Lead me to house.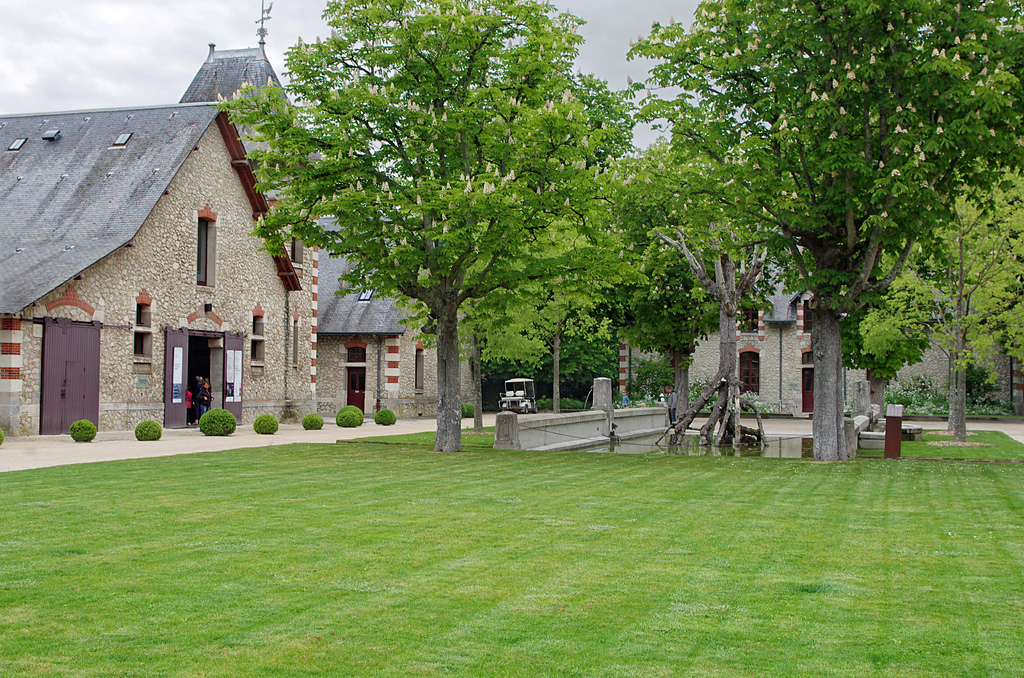
Lead to detection(188, 36, 481, 418).
